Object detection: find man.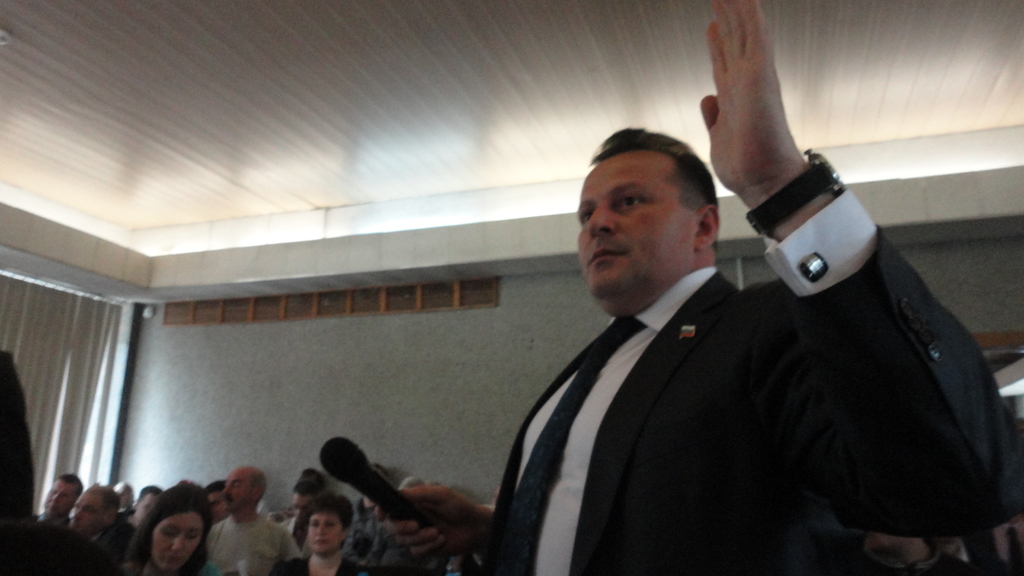
locate(66, 470, 143, 575).
